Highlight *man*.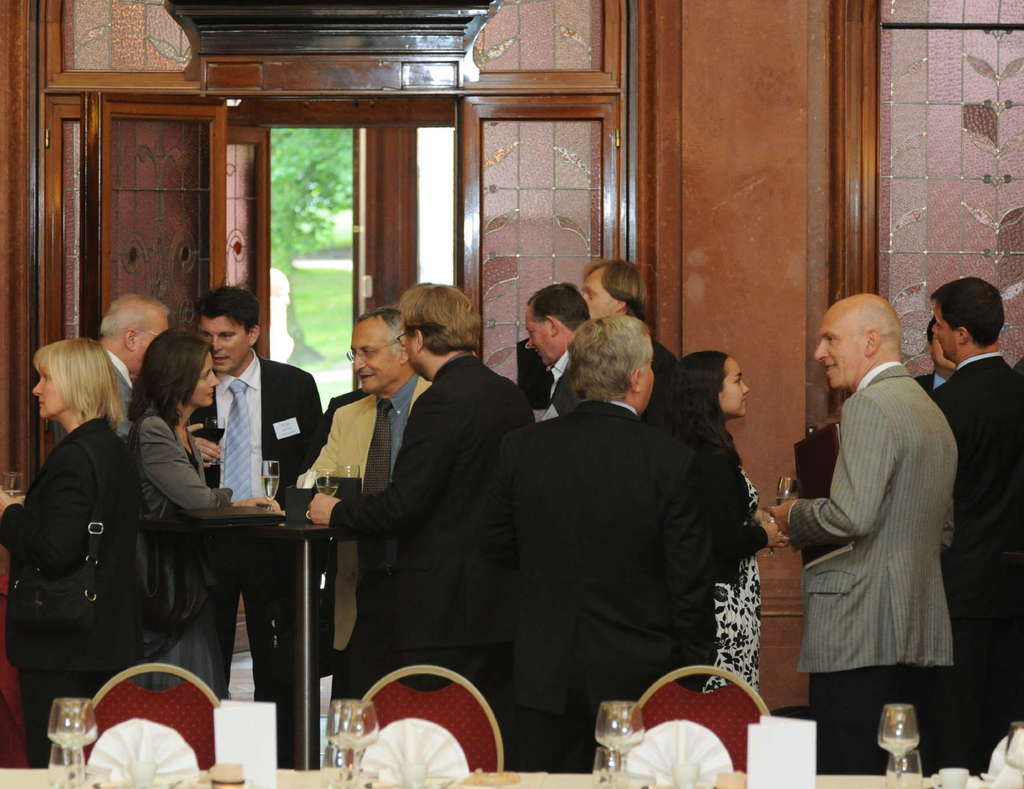
Highlighted region: select_region(520, 280, 596, 427).
